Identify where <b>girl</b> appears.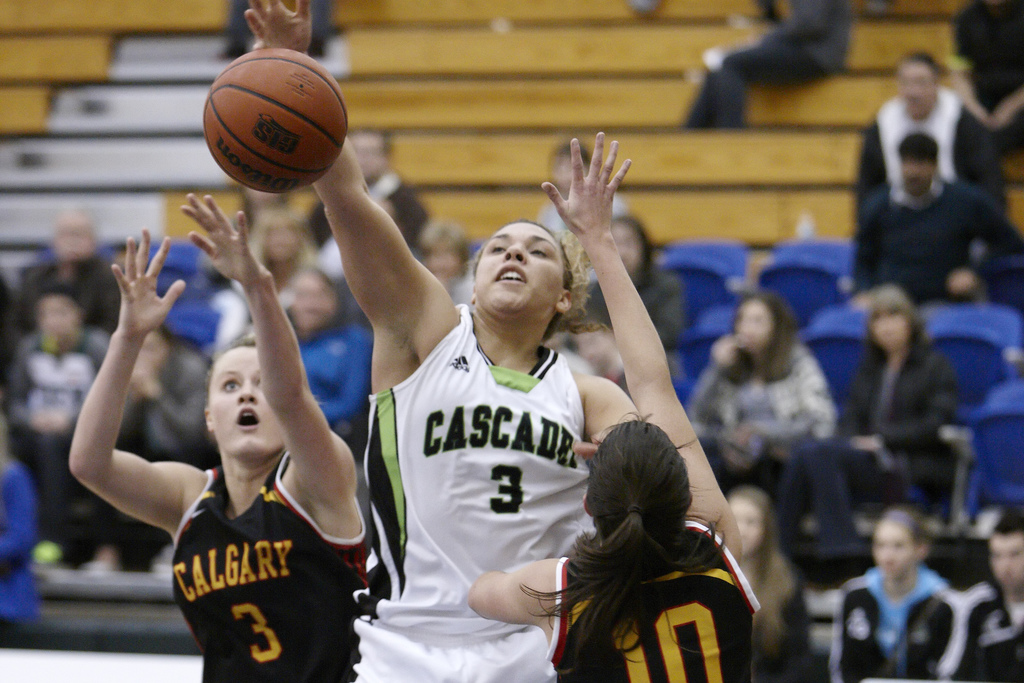
Appears at bbox(244, 0, 639, 682).
